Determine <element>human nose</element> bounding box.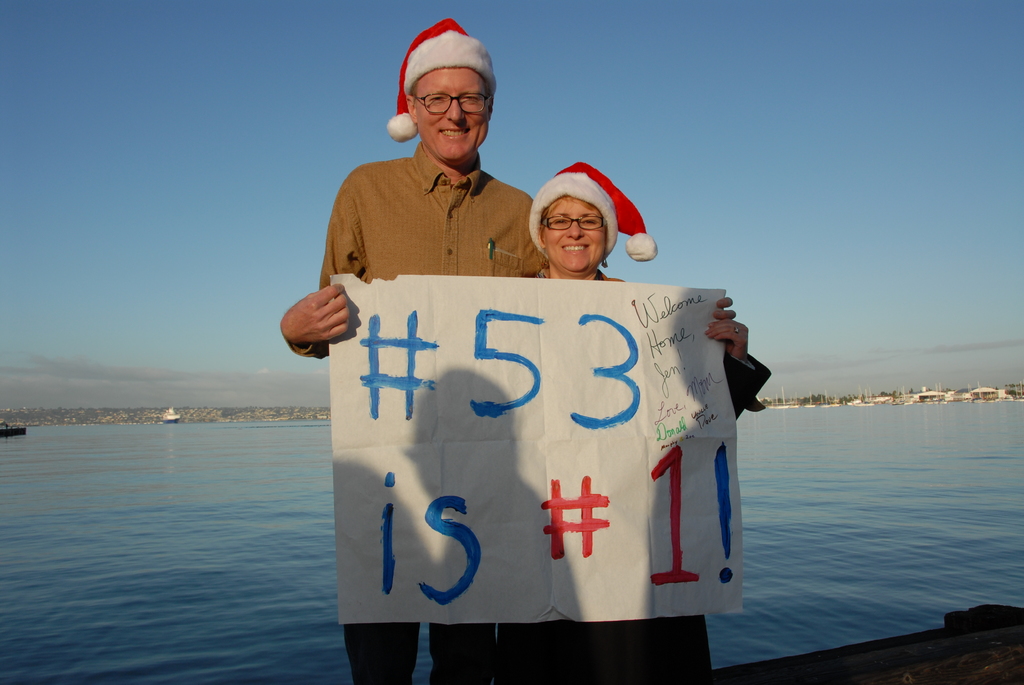
Determined: [566,221,584,239].
